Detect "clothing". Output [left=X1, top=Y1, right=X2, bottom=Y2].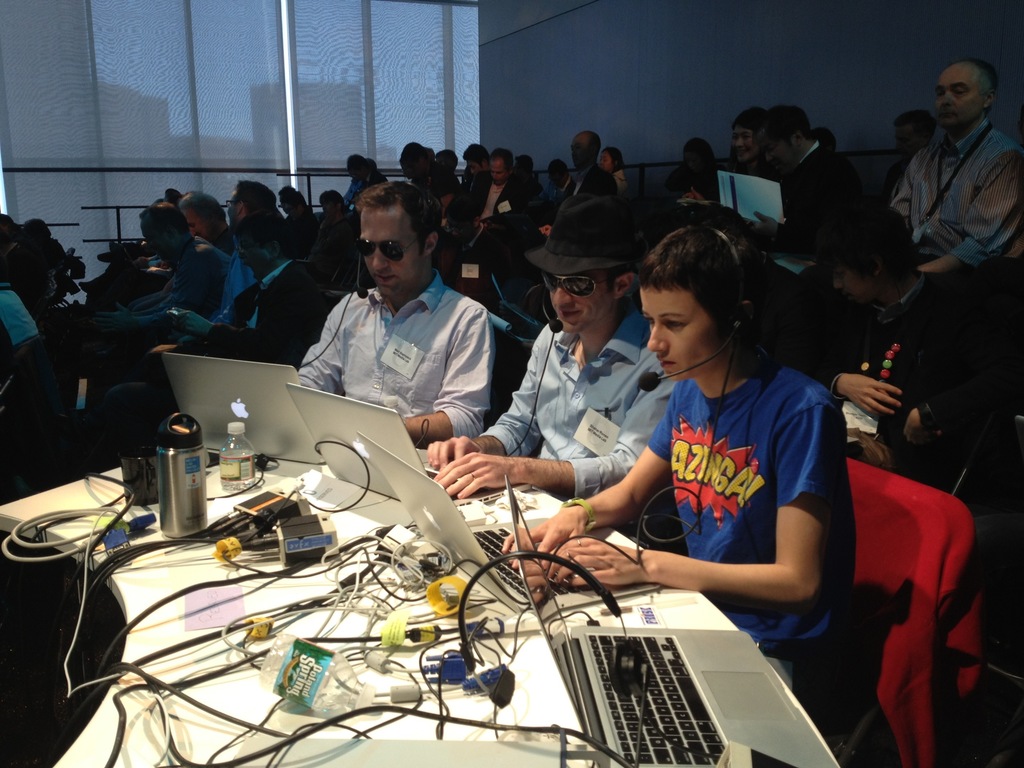
[left=778, top=136, right=856, bottom=239].
